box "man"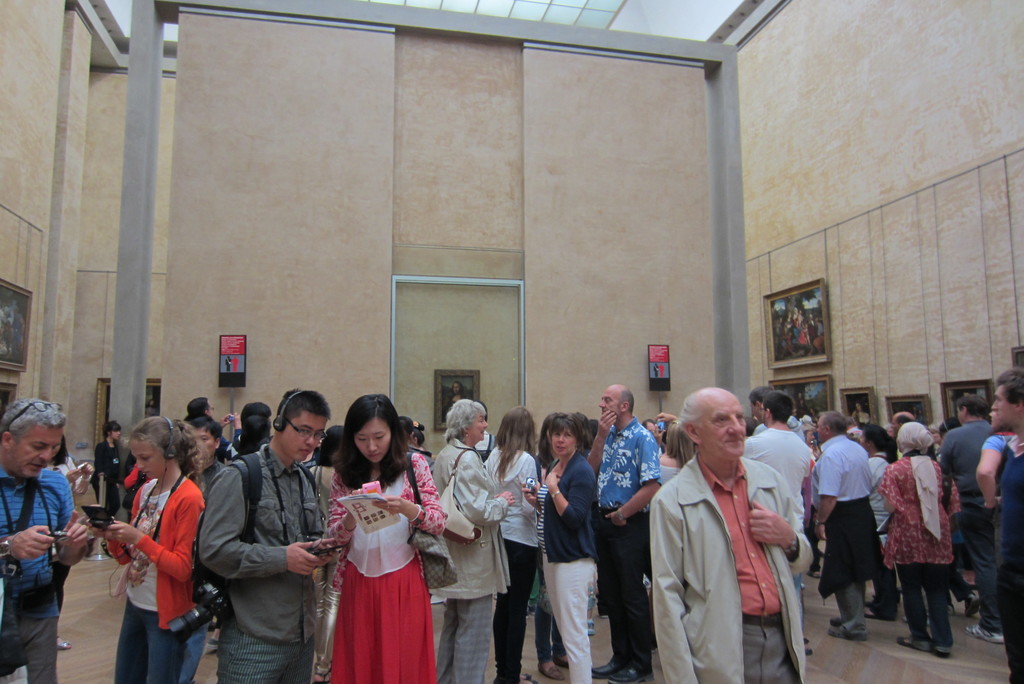
[x1=996, y1=368, x2=1023, y2=487]
